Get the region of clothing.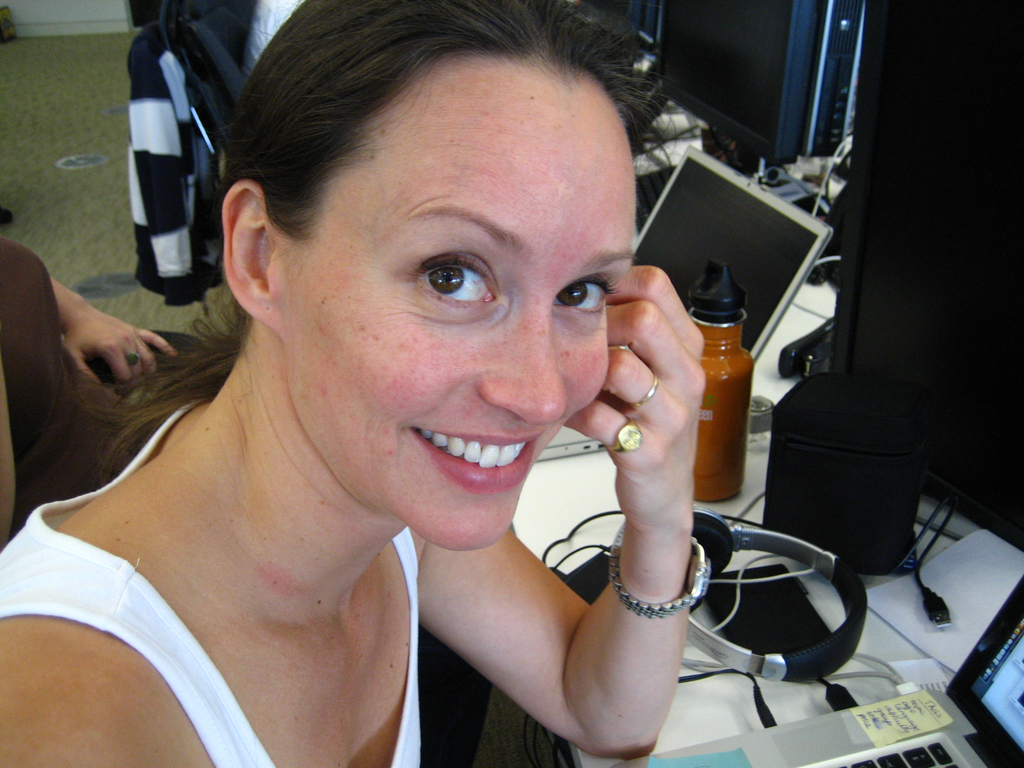
box(12, 410, 478, 767).
